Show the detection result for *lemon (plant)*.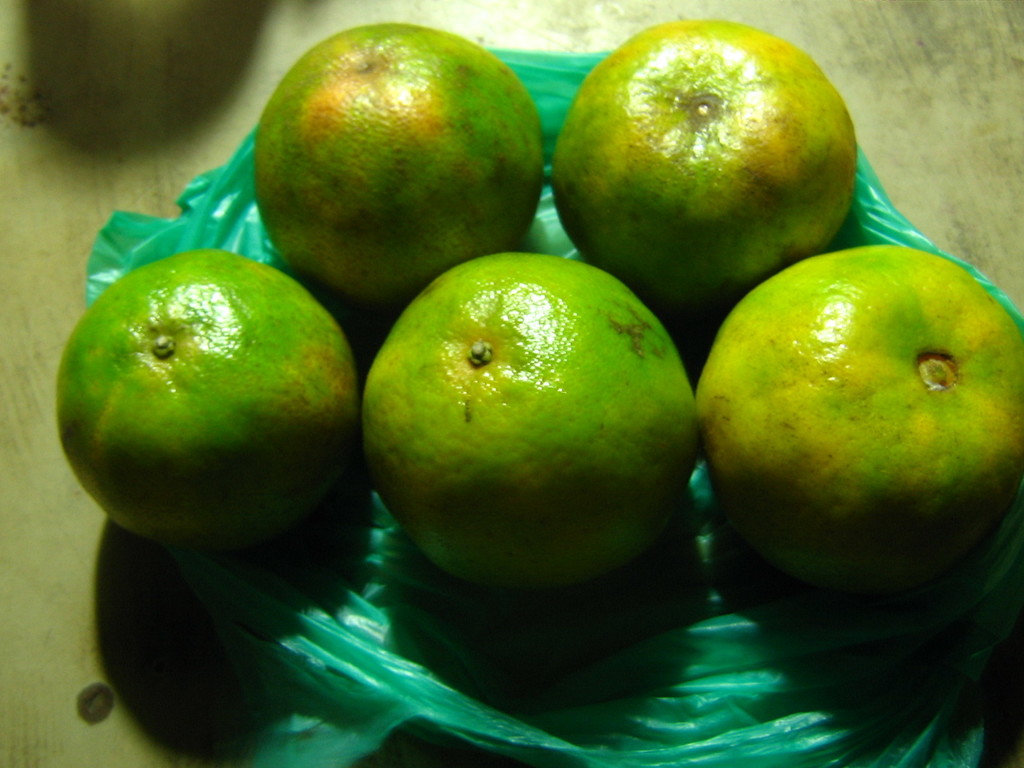
<box>362,244,697,585</box>.
